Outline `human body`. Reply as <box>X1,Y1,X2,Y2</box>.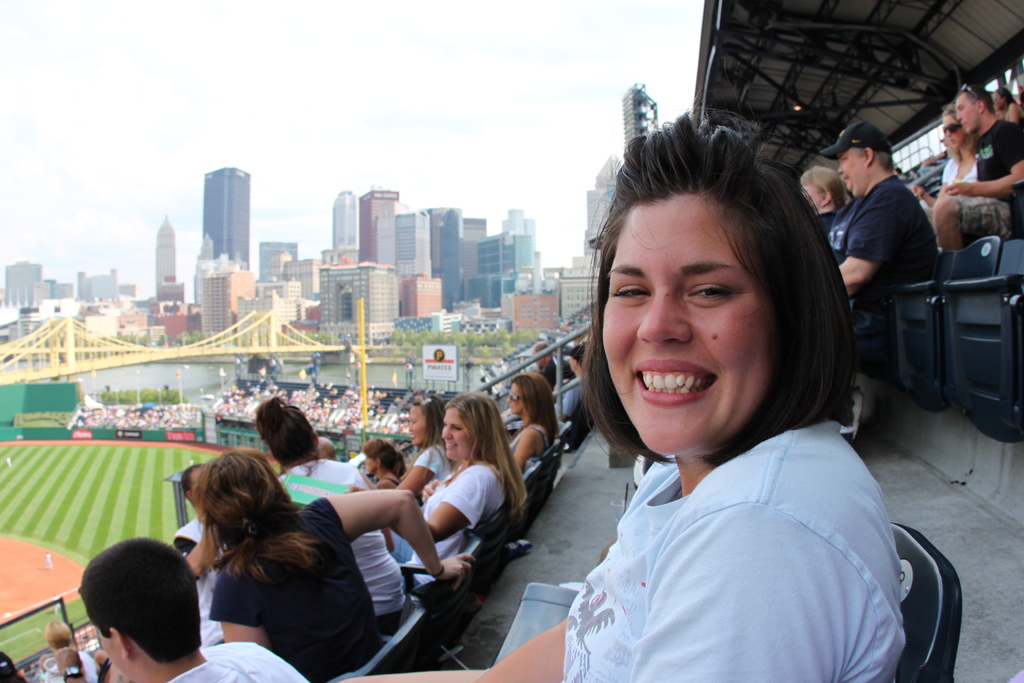
<box>348,114,895,682</box>.
